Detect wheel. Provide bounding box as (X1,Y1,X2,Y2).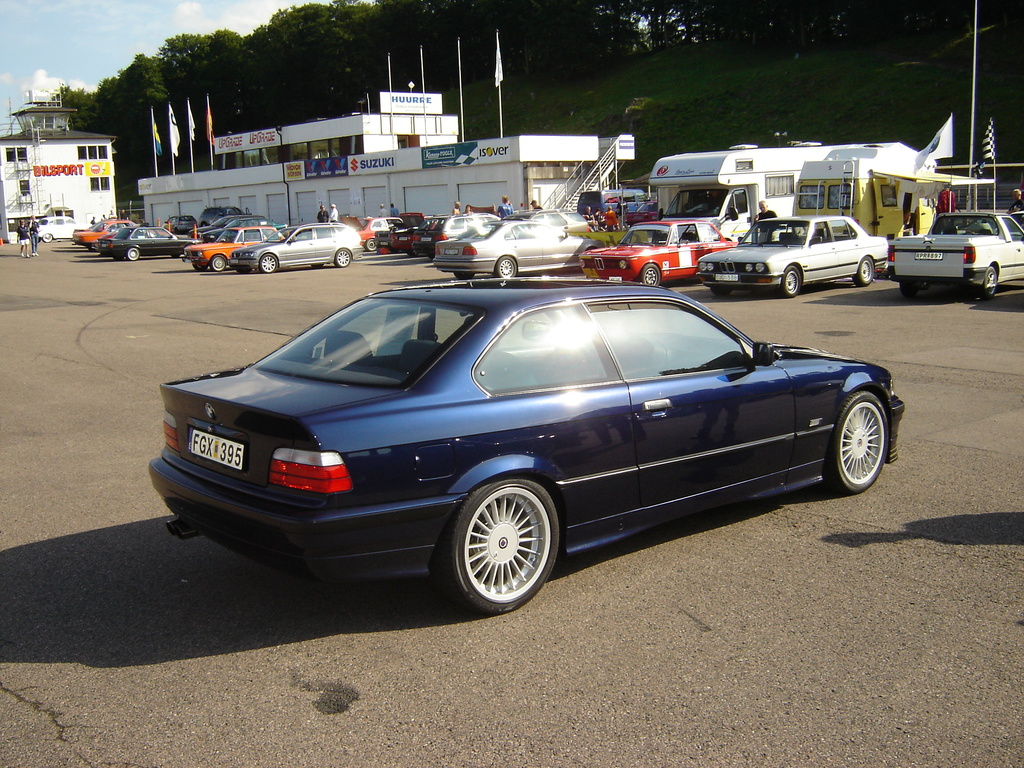
(336,250,353,268).
